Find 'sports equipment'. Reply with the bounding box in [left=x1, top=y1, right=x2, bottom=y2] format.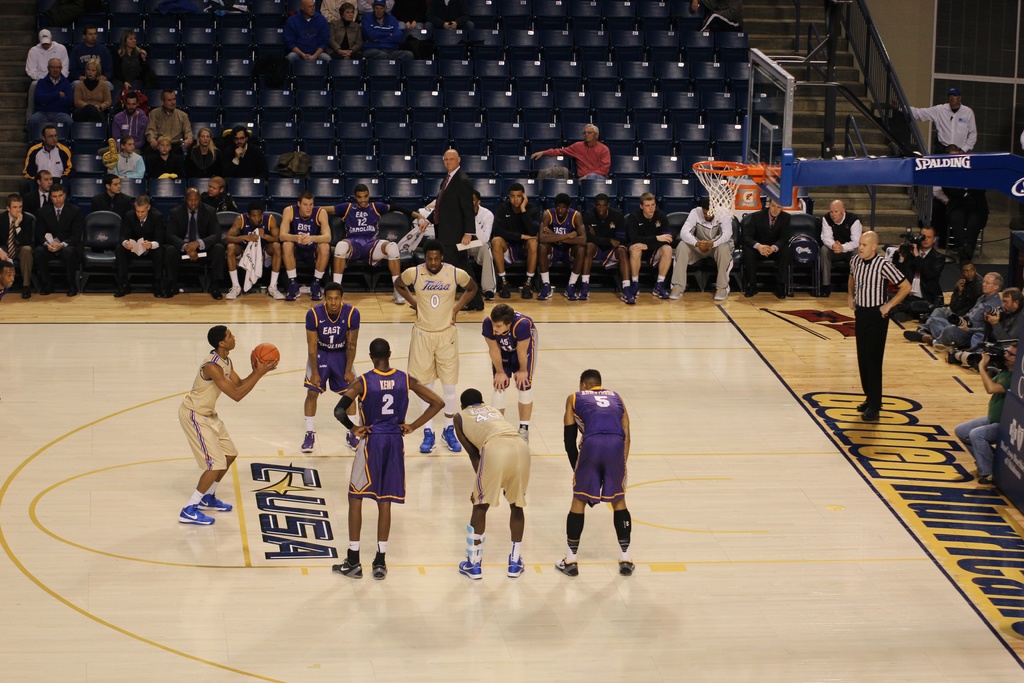
[left=618, top=561, right=633, bottom=575].
